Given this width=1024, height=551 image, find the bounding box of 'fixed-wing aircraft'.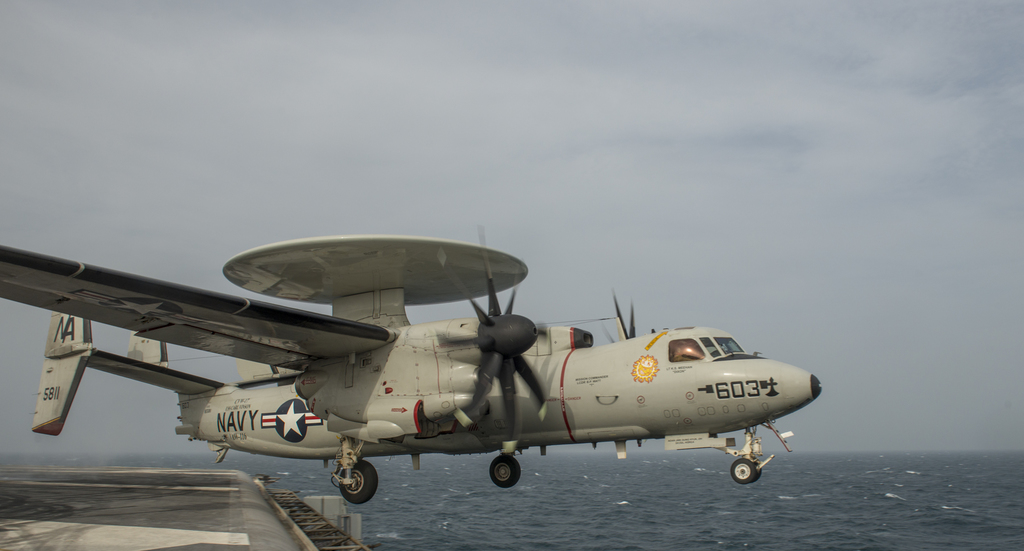
pyautogui.locateOnScreen(0, 217, 824, 501).
